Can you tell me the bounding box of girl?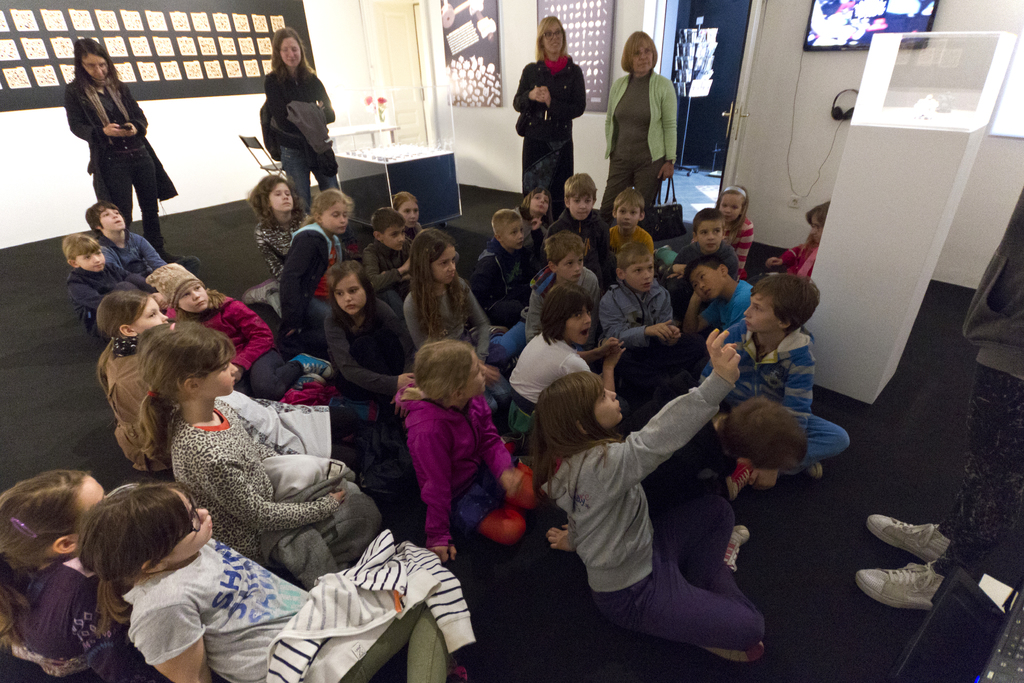
{"x1": 509, "y1": 282, "x2": 625, "y2": 446}.
